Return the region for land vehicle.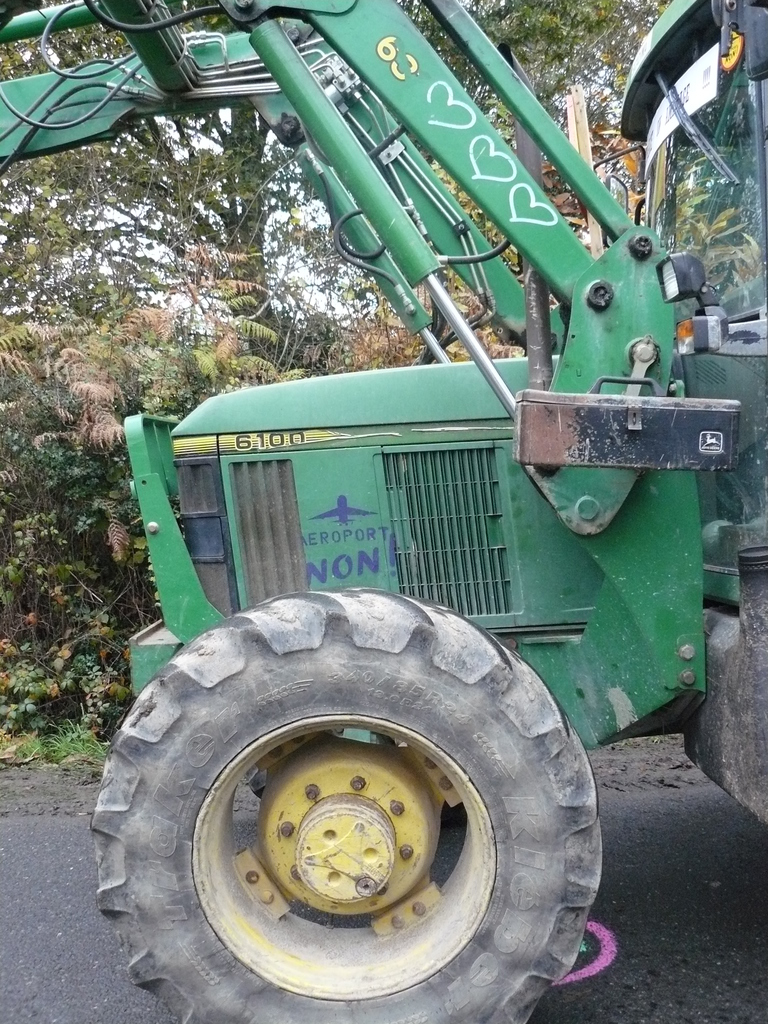
crop(0, 0, 767, 1023).
